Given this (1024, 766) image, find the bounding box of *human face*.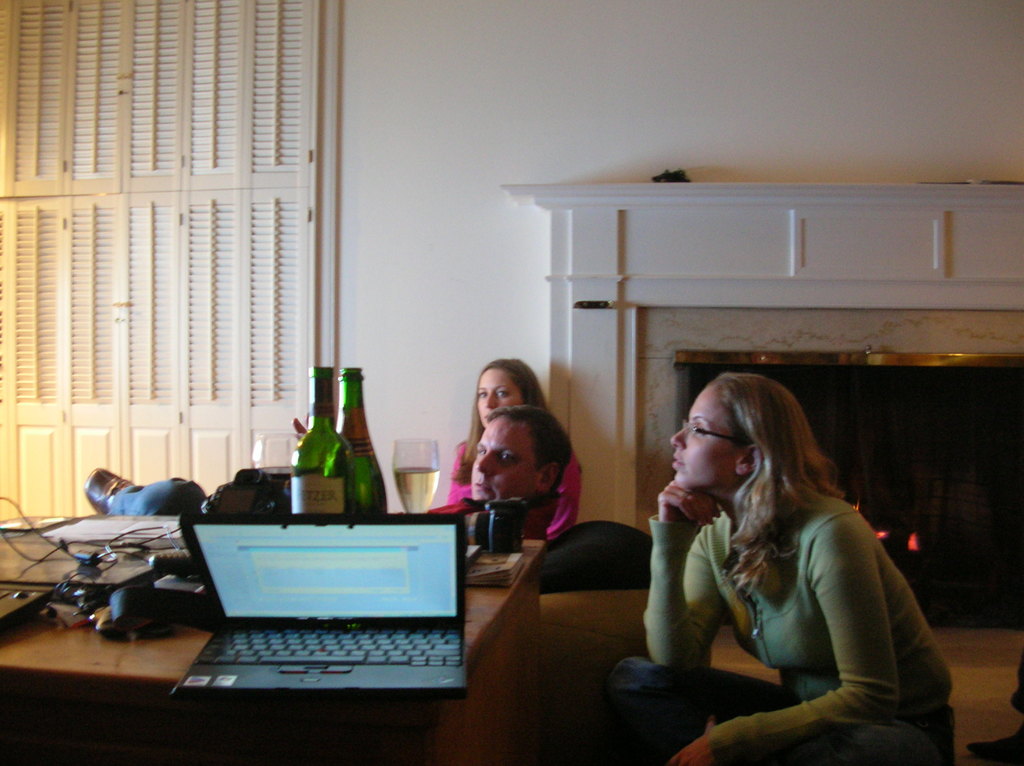
(671,380,744,487).
